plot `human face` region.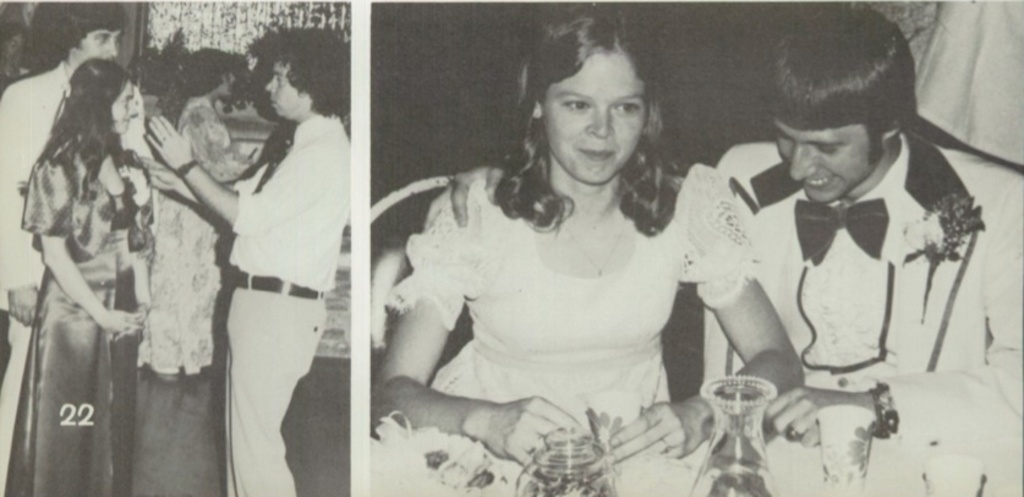
Plotted at left=542, top=42, right=646, bottom=187.
